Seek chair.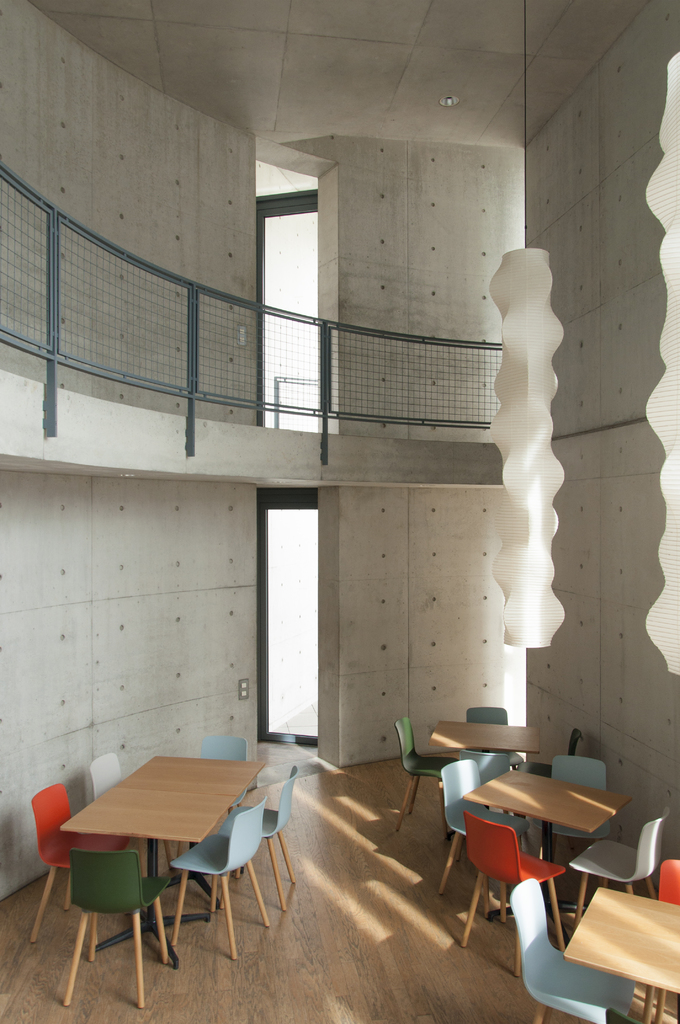
x1=396, y1=722, x2=450, y2=815.
